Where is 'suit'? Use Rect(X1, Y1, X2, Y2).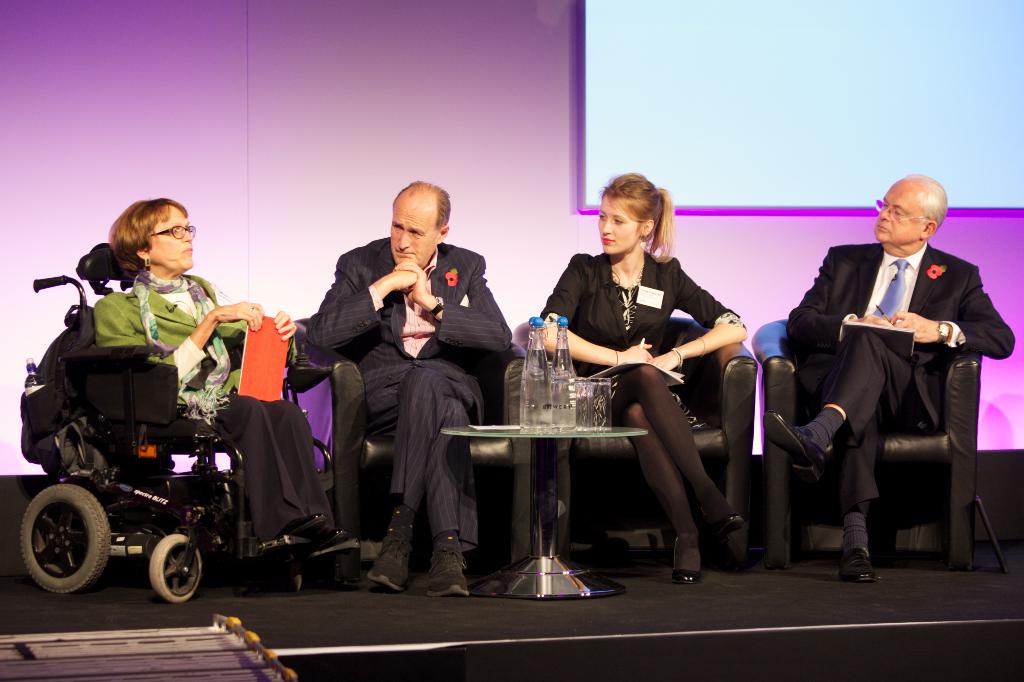
Rect(305, 239, 514, 553).
